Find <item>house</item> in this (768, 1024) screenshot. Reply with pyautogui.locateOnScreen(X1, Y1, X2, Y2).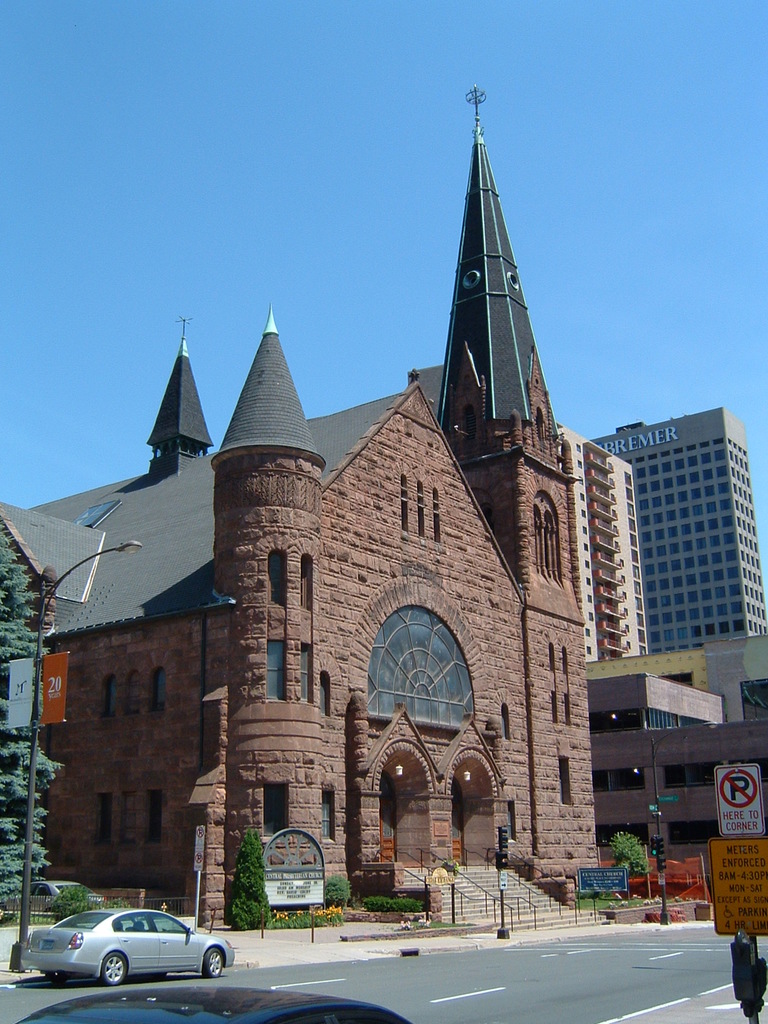
pyautogui.locateOnScreen(45, 163, 674, 913).
